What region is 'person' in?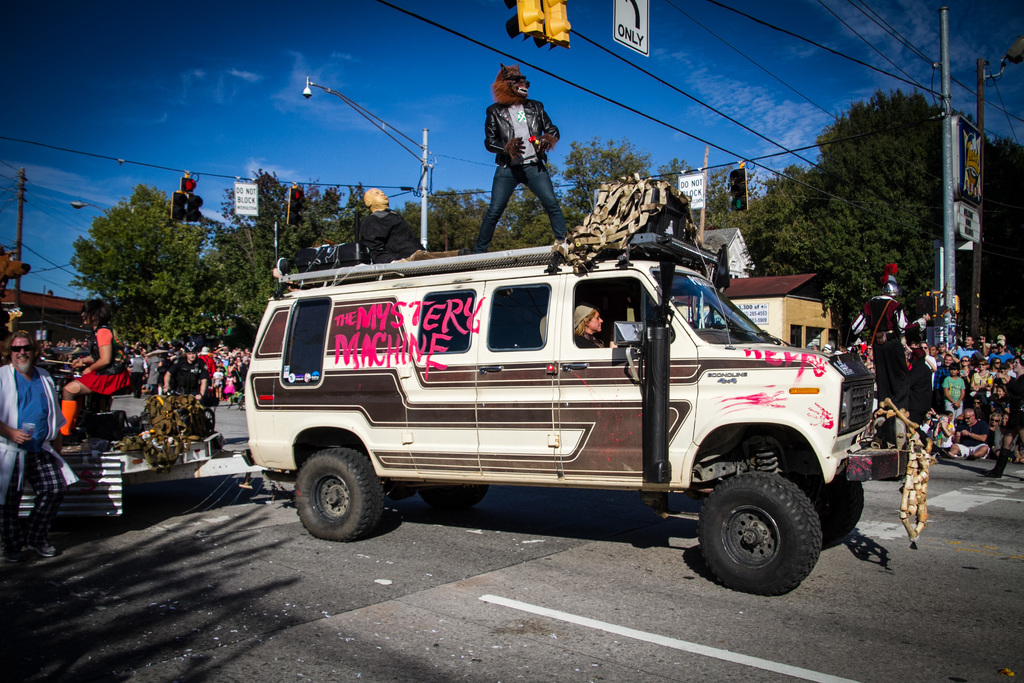
BBox(945, 363, 964, 416).
